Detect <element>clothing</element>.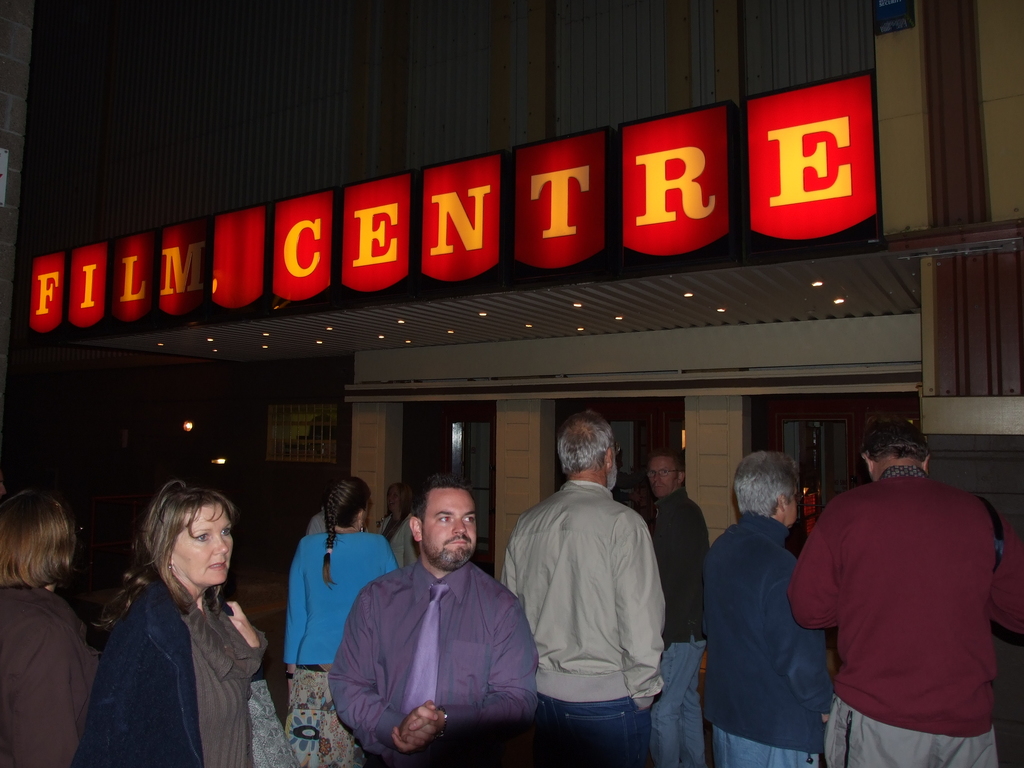
Detected at box(328, 555, 541, 767).
